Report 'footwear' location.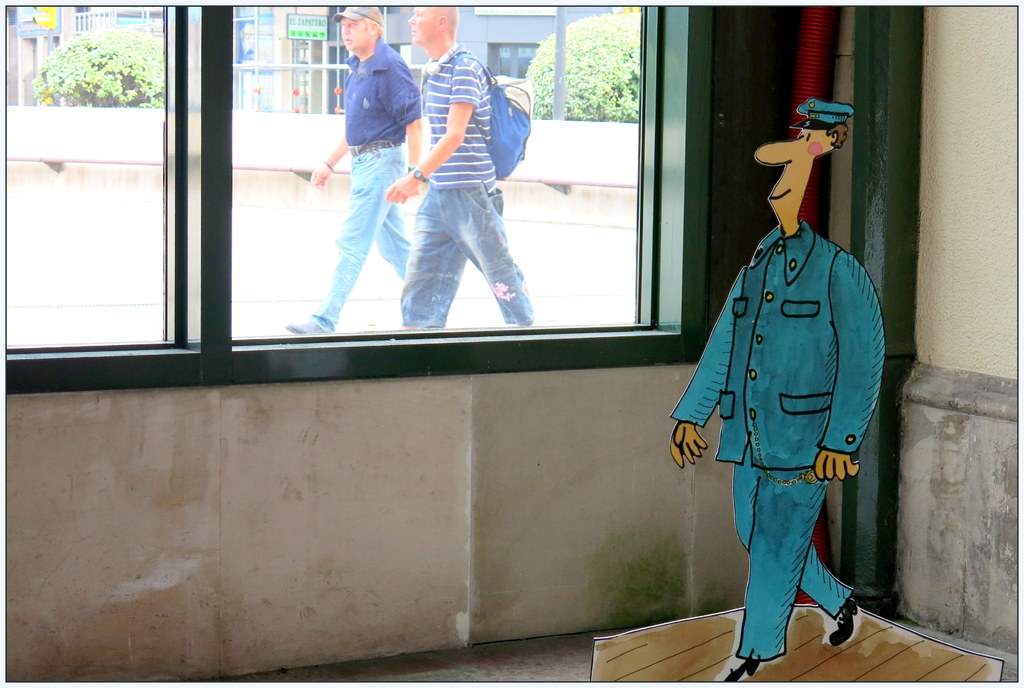
Report: locate(284, 317, 325, 333).
